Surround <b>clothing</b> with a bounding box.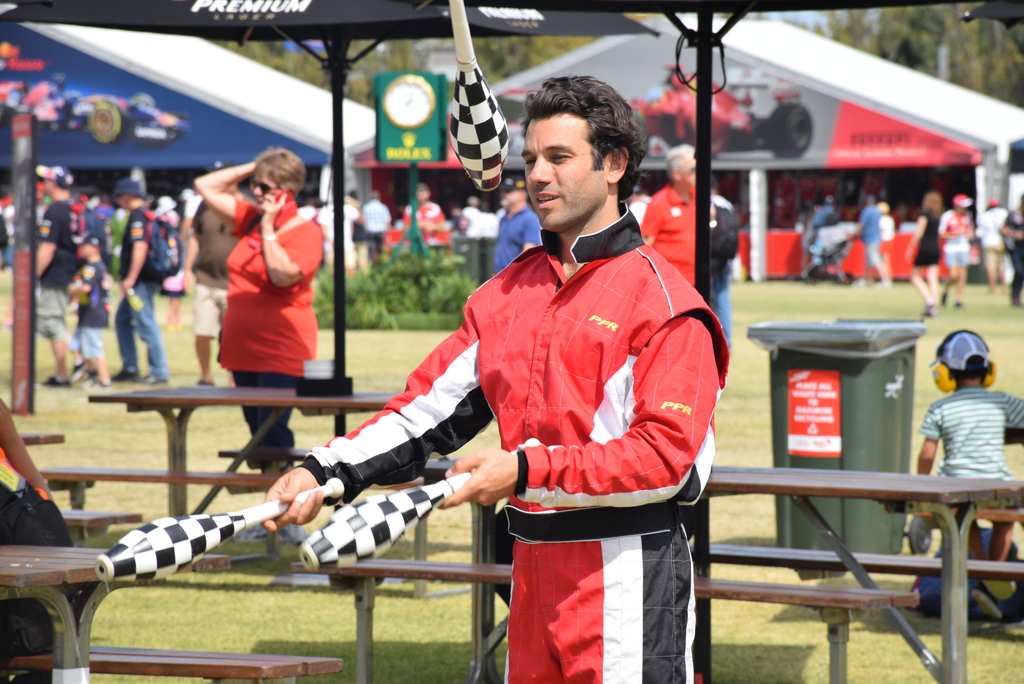
979/212/1016/262.
